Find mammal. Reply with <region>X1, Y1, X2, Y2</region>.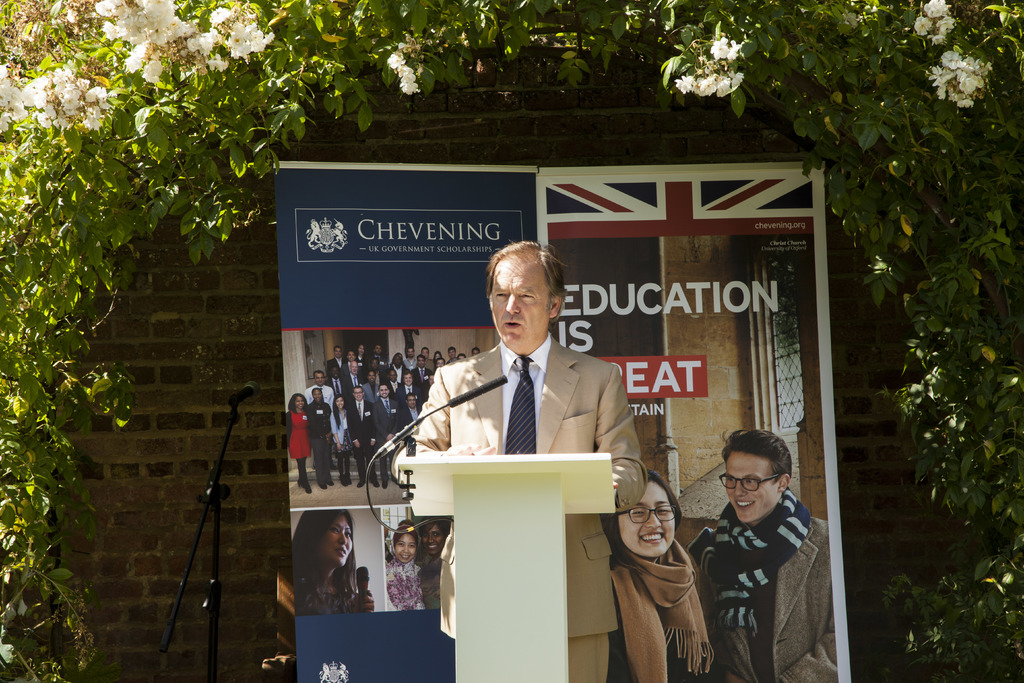
<region>385, 524, 416, 609</region>.
